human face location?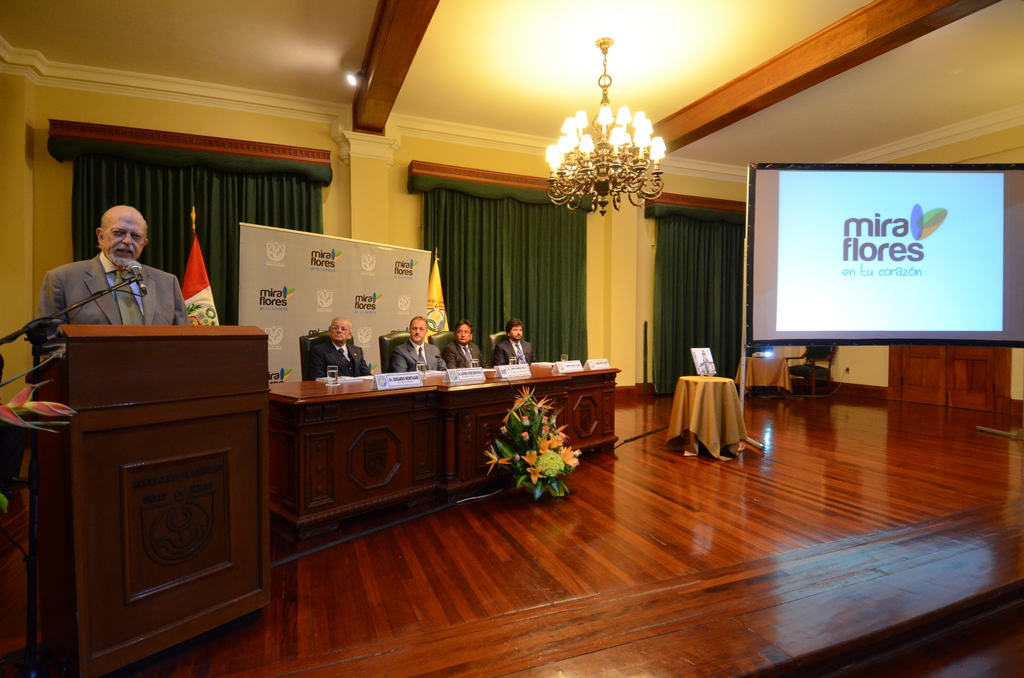
504/322/524/336
